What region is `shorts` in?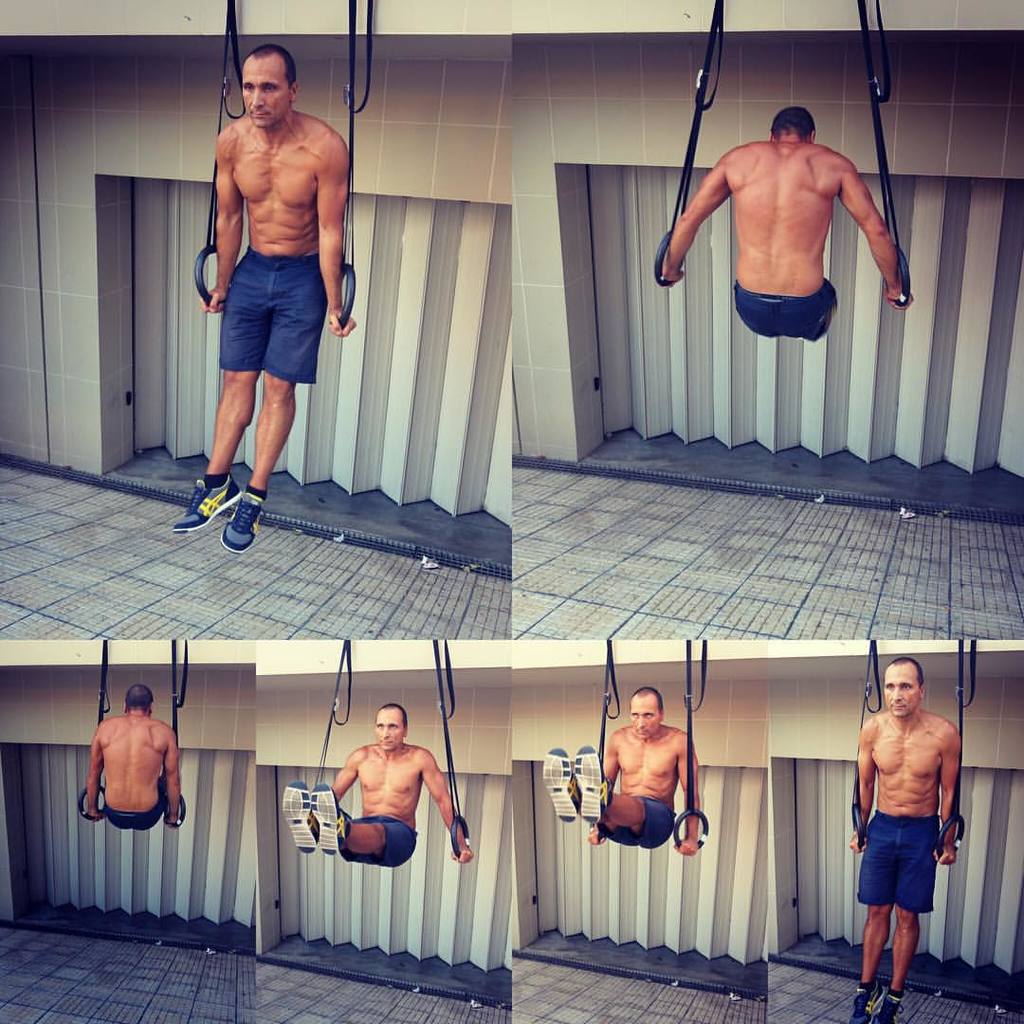
339, 815, 415, 866.
